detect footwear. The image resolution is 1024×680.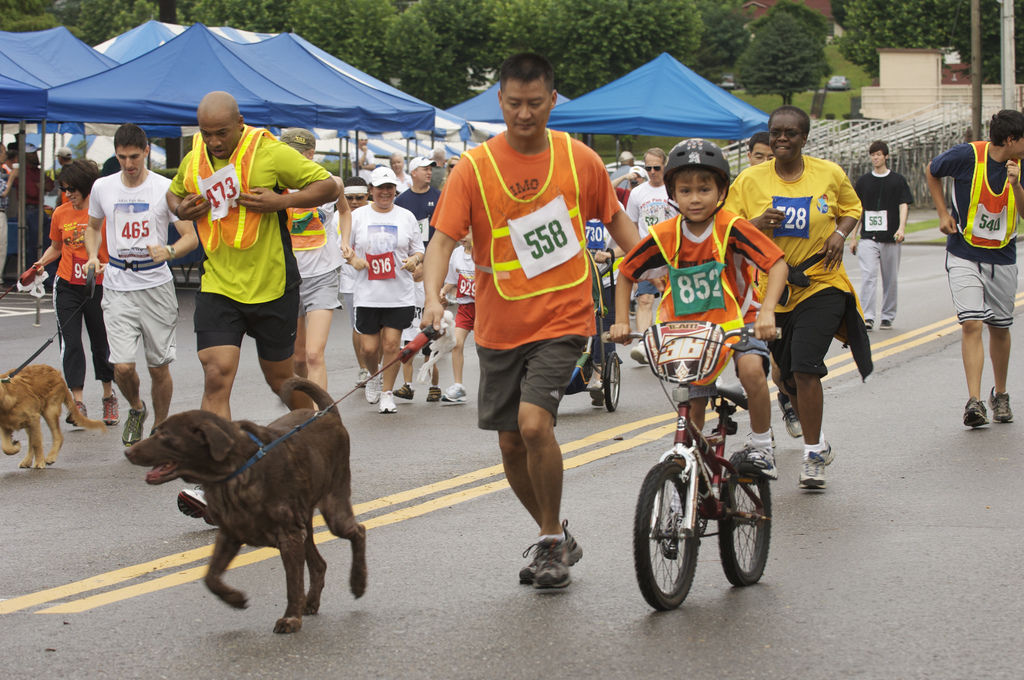
(591,373,598,408).
